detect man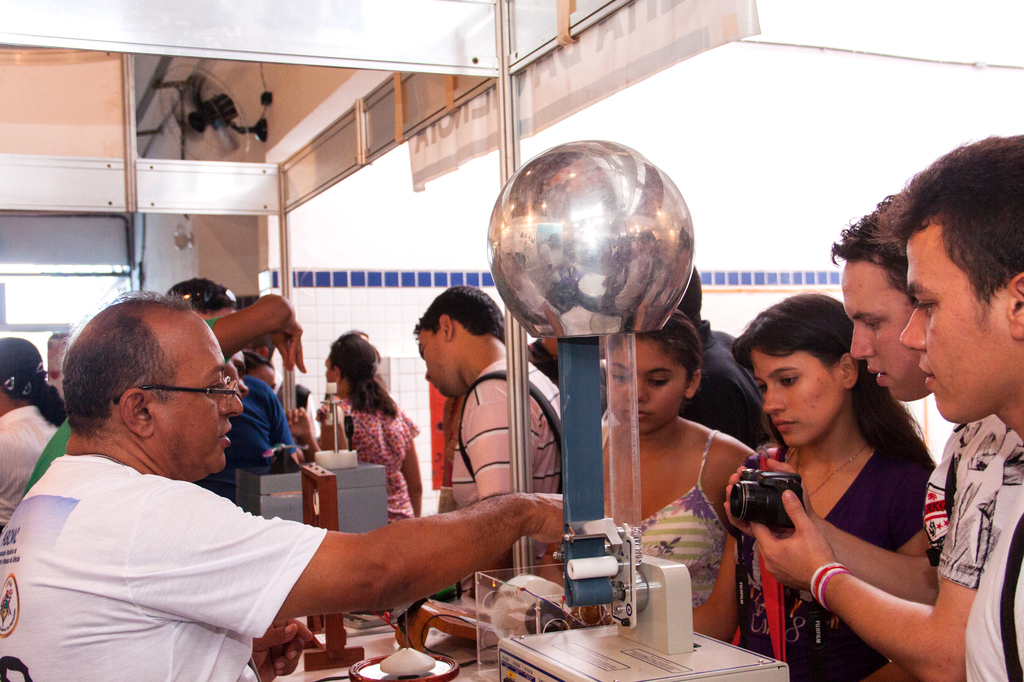
Rect(168, 271, 302, 495)
